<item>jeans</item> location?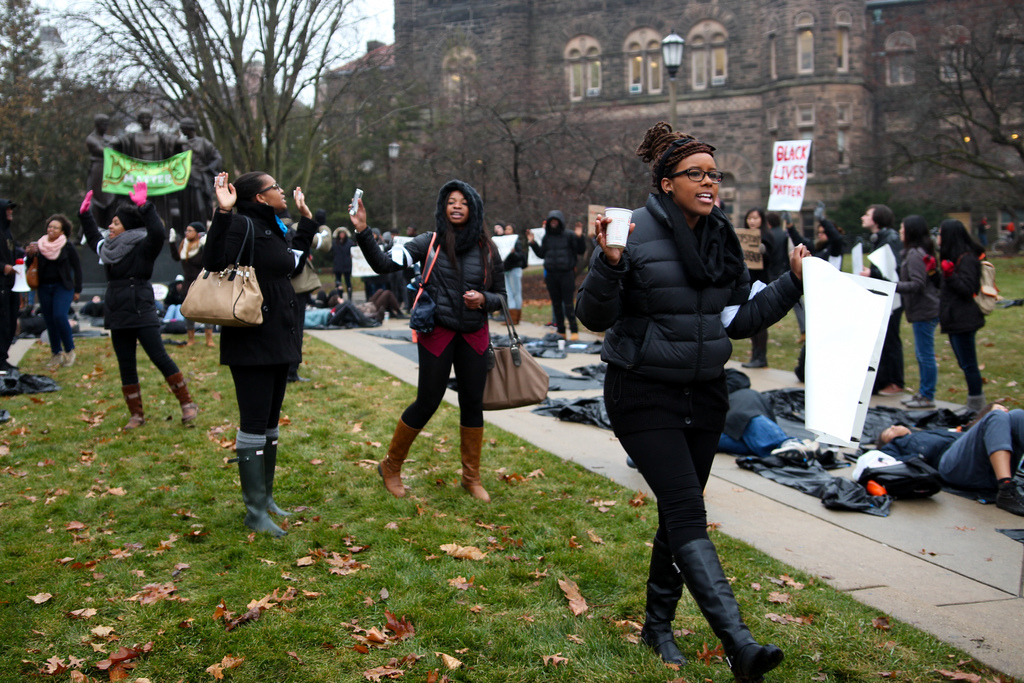
504,267,522,309
